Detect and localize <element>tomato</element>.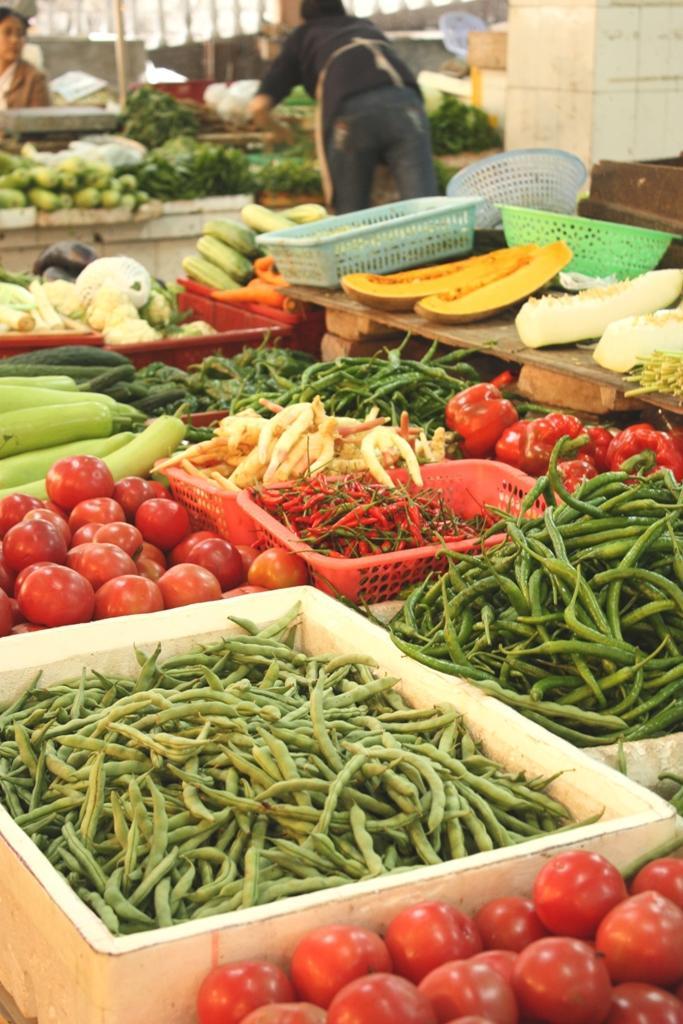
Localized at pyautogui.locateOnScreen(540, 847, 631, 937).
